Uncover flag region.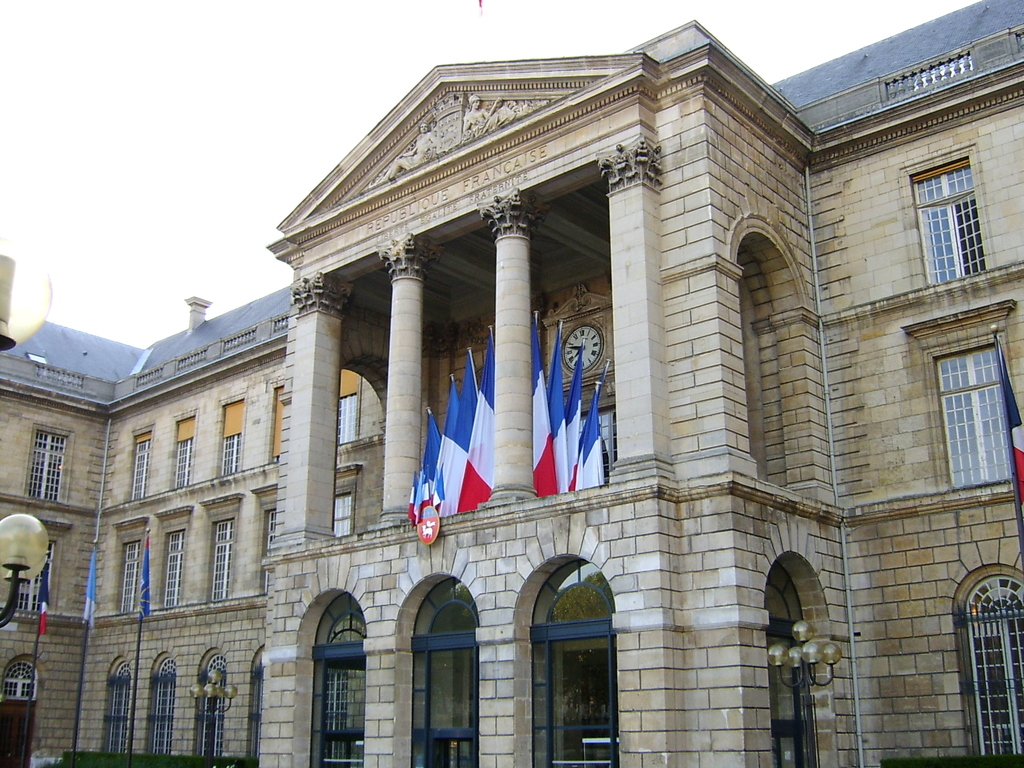
Uncovered: 83:540:102:626.
